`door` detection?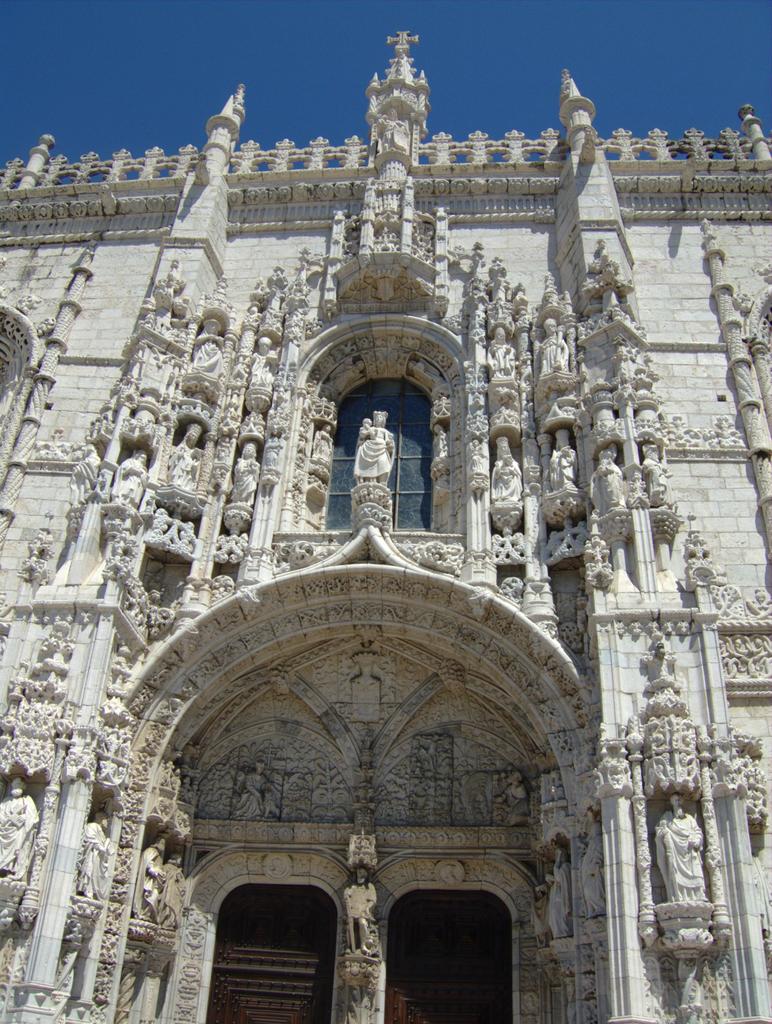
BBox(206, 886, 336, 1023)
